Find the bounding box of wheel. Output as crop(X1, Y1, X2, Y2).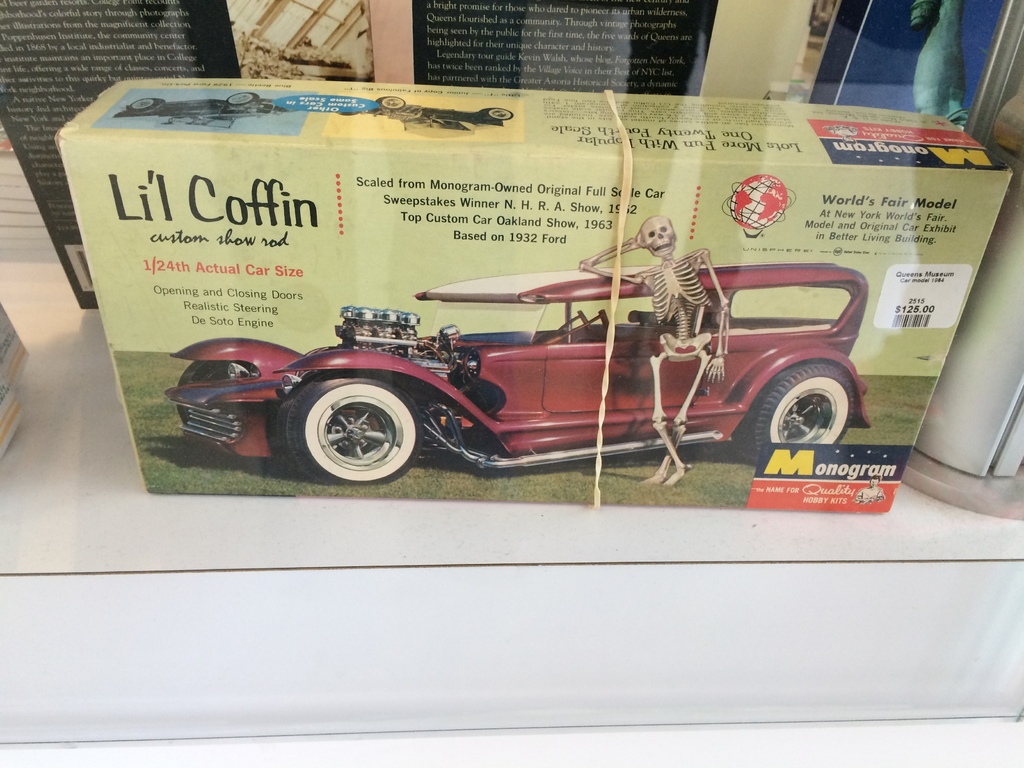
crop(170, 361, 232, 447).
